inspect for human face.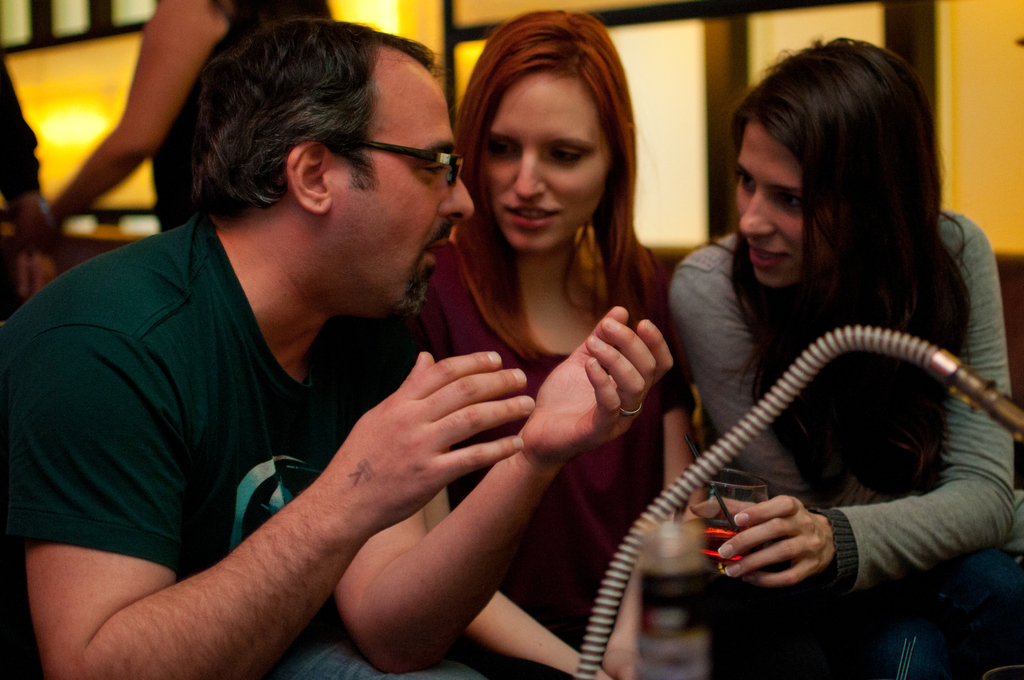
Inspection: bbox=(729, 120, 834, 291).
